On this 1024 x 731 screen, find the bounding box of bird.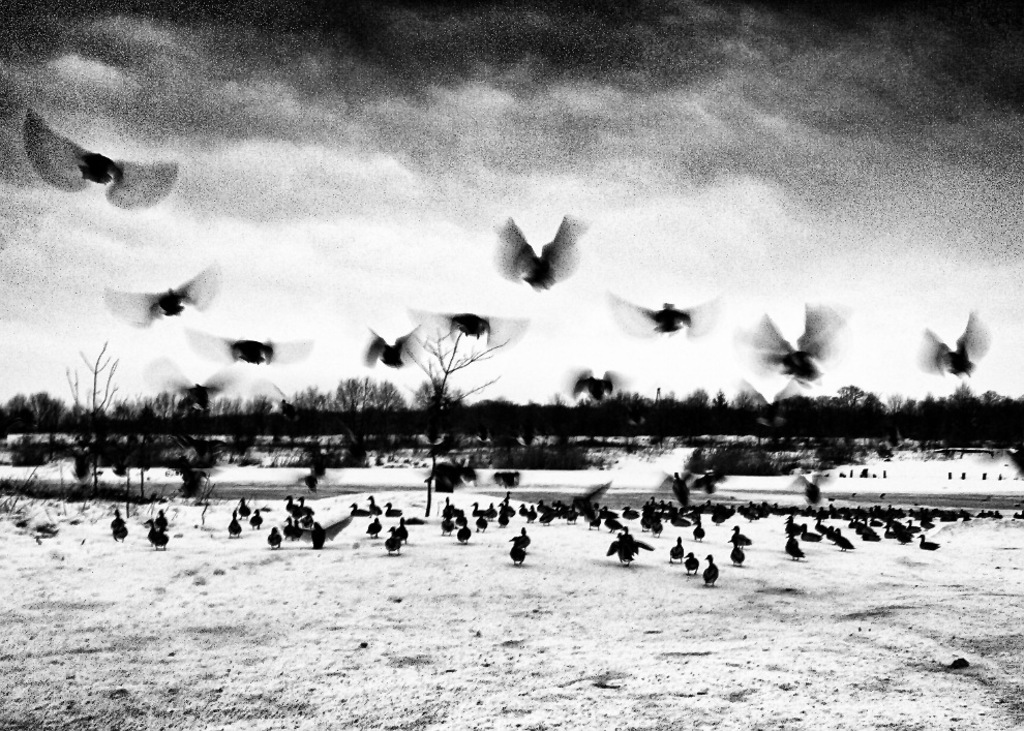
Bounding box: <box>681,551,698,575</box>.
